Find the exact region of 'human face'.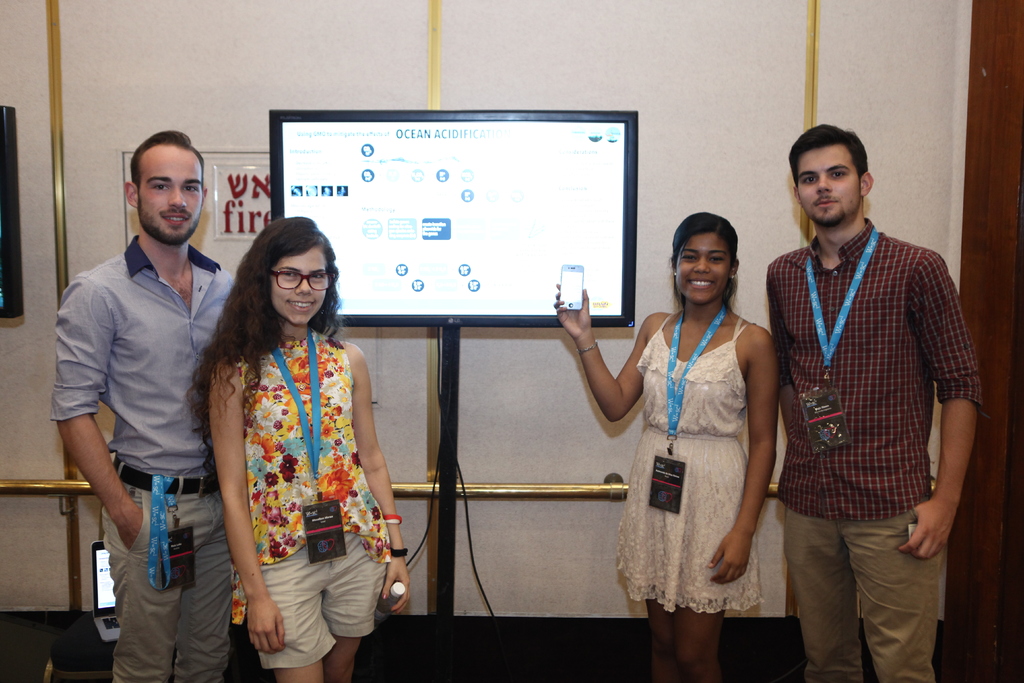
Exact region: x1=274, y1=248, x2=328, y2=323.
